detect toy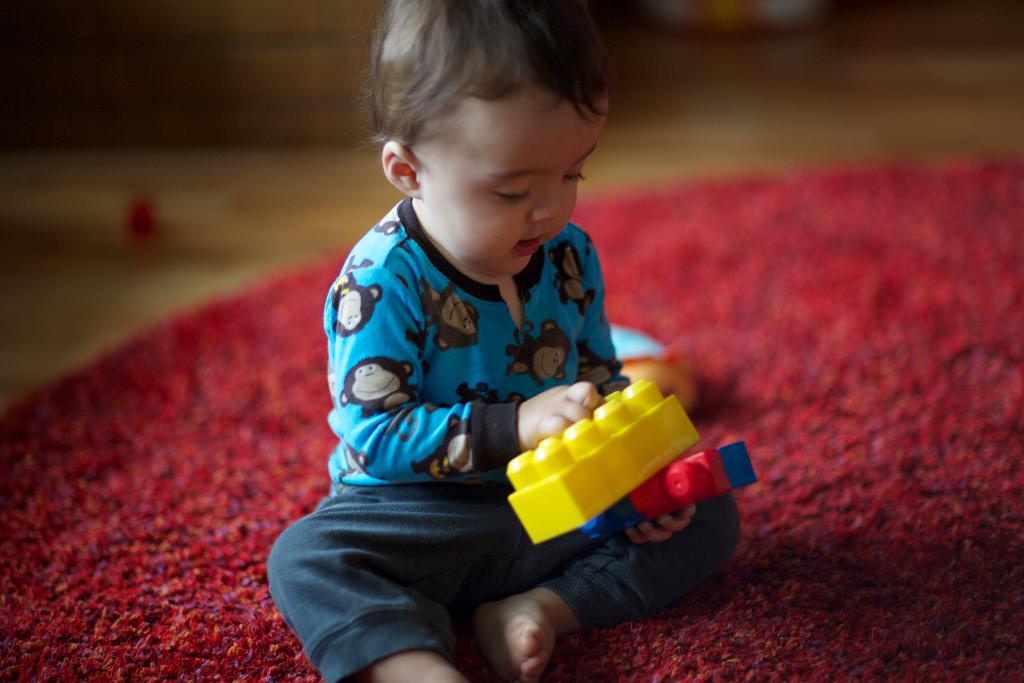
left=486, top=373, right=718, bottom=573
